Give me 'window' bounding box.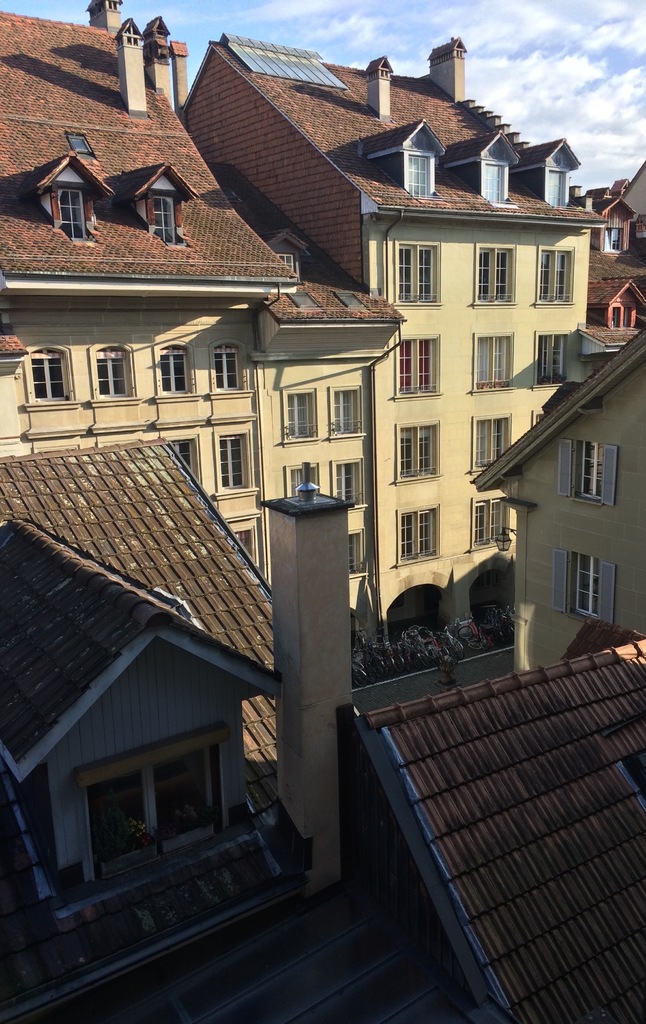
pyautogui.locateOnScreen(326, 385, 369, 447).
